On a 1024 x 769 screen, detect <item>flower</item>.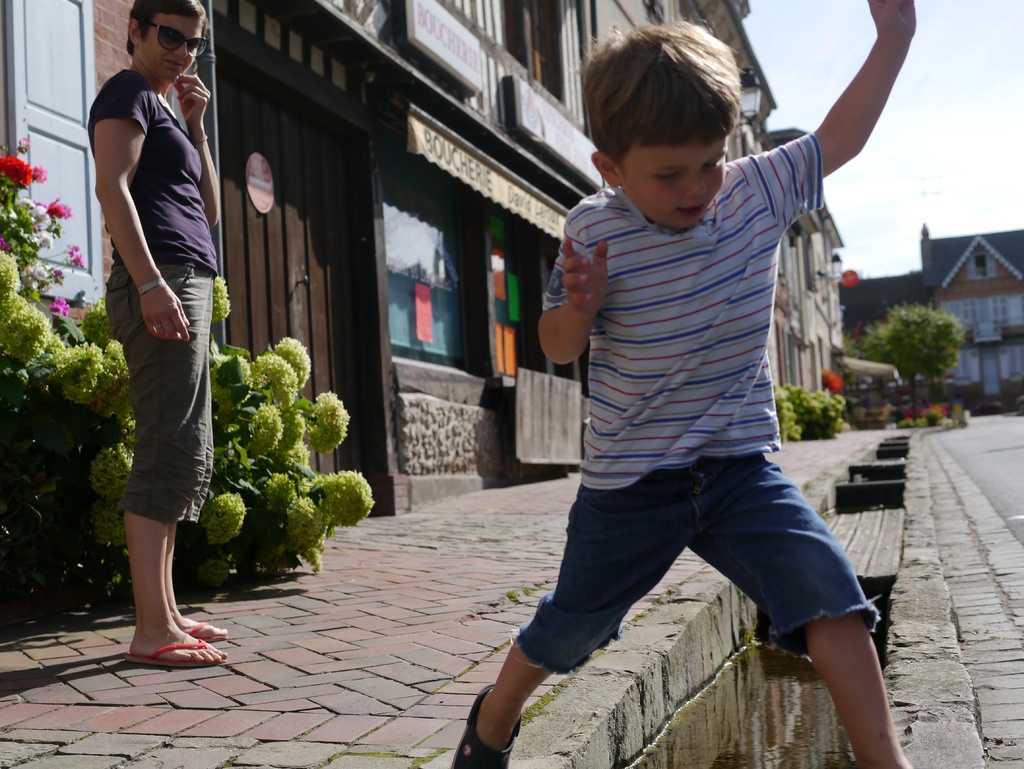
box=[265, 469, 300, 517].
